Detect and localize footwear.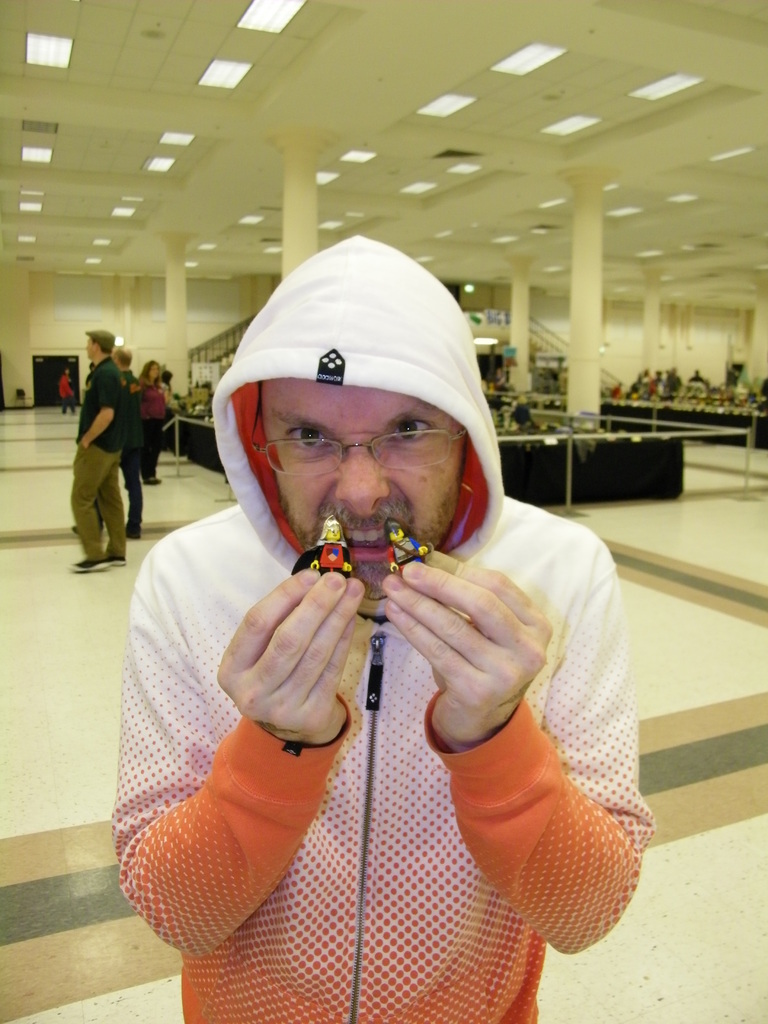
Localized at region(111, 553, 125, 565).
